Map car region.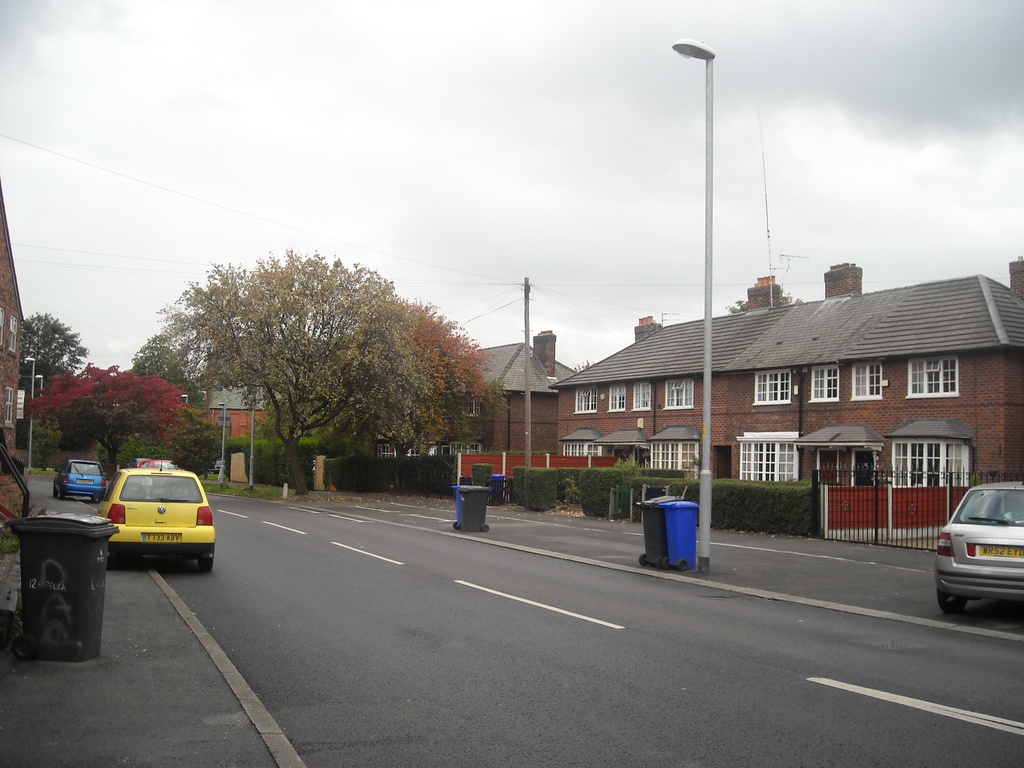
Mapped to 51, 456, 106, 497.
